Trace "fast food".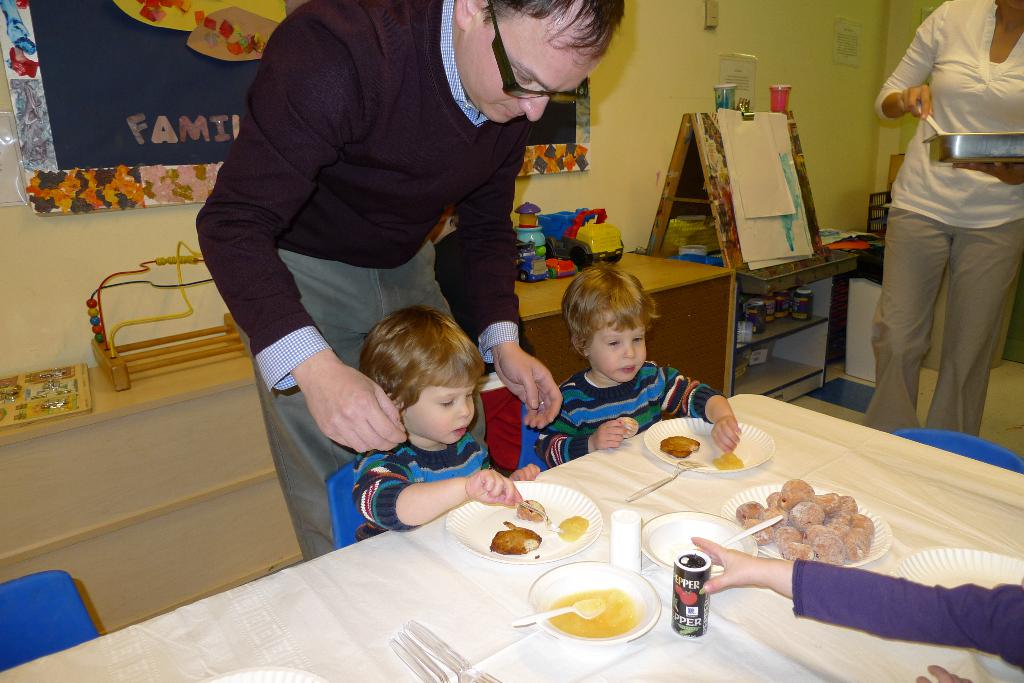
Traced to (648,430,700,454).
